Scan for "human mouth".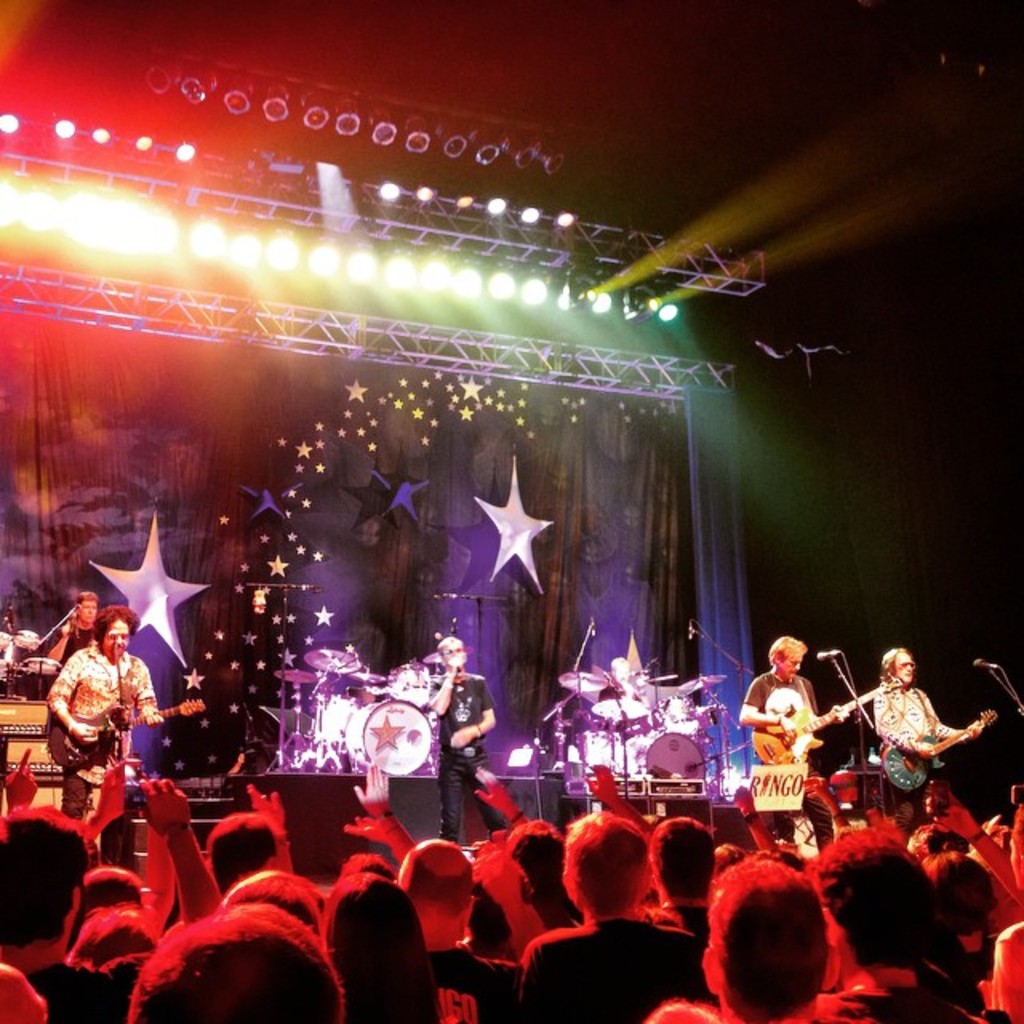
Scan result: x1=91, y1=618, x2=93, y2=619.
